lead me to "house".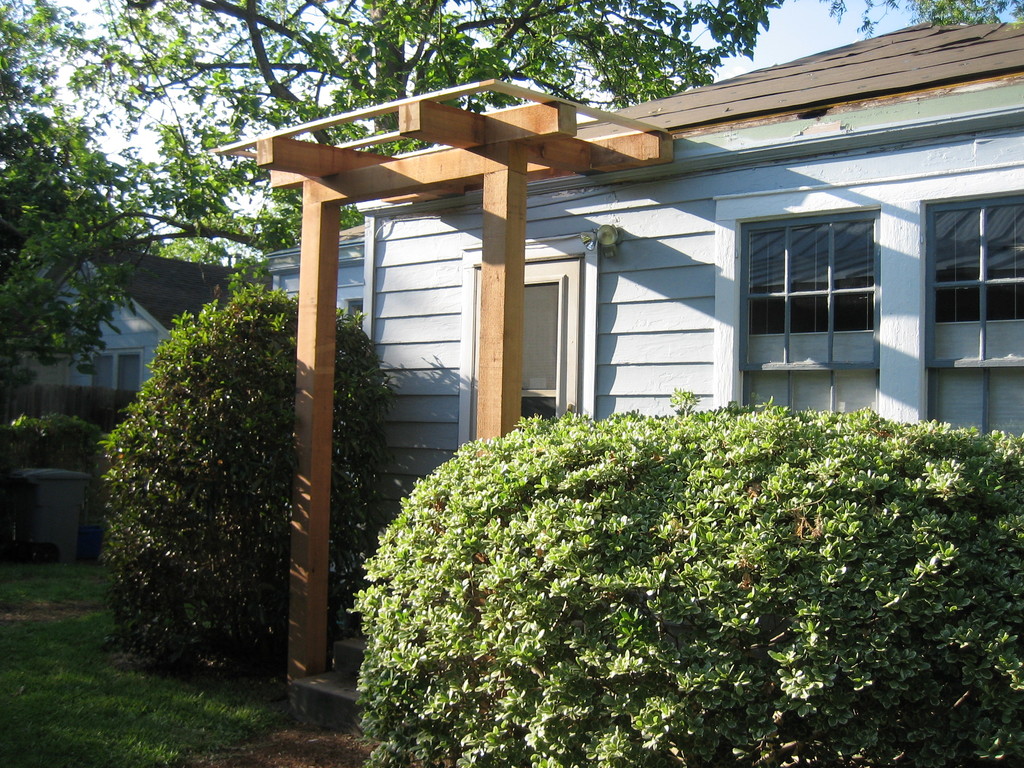
Lead to [x1=12, y1=252, x2=212, y2=421].
